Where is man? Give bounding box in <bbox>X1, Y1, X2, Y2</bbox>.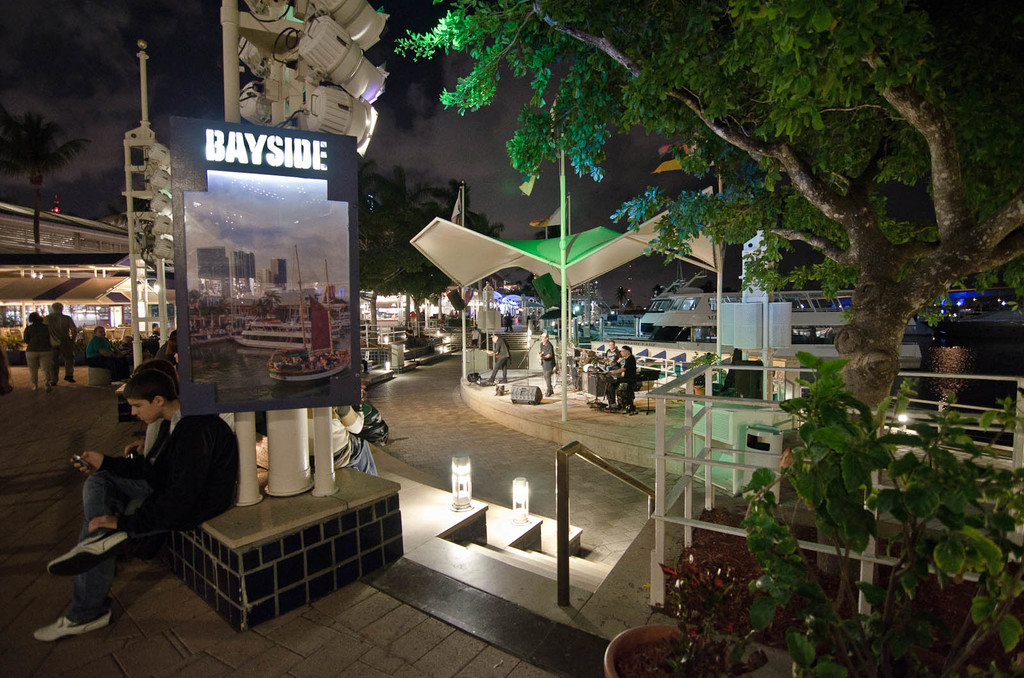
<bbox>476, 336, 512, 382</bbox>.
